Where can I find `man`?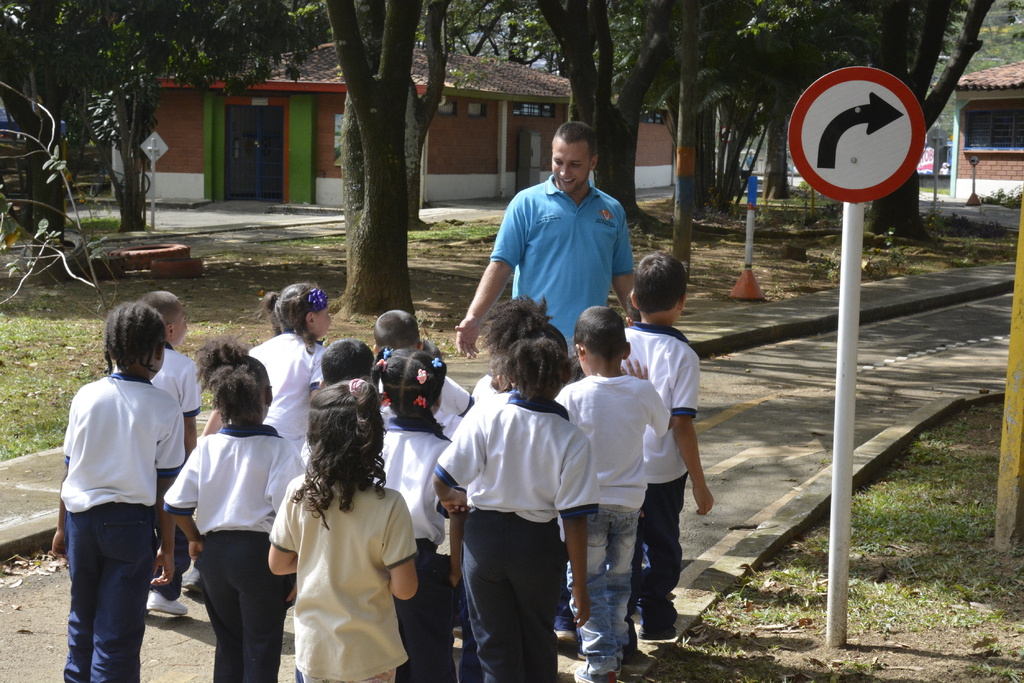
You can find it at 254 319 328 493.
